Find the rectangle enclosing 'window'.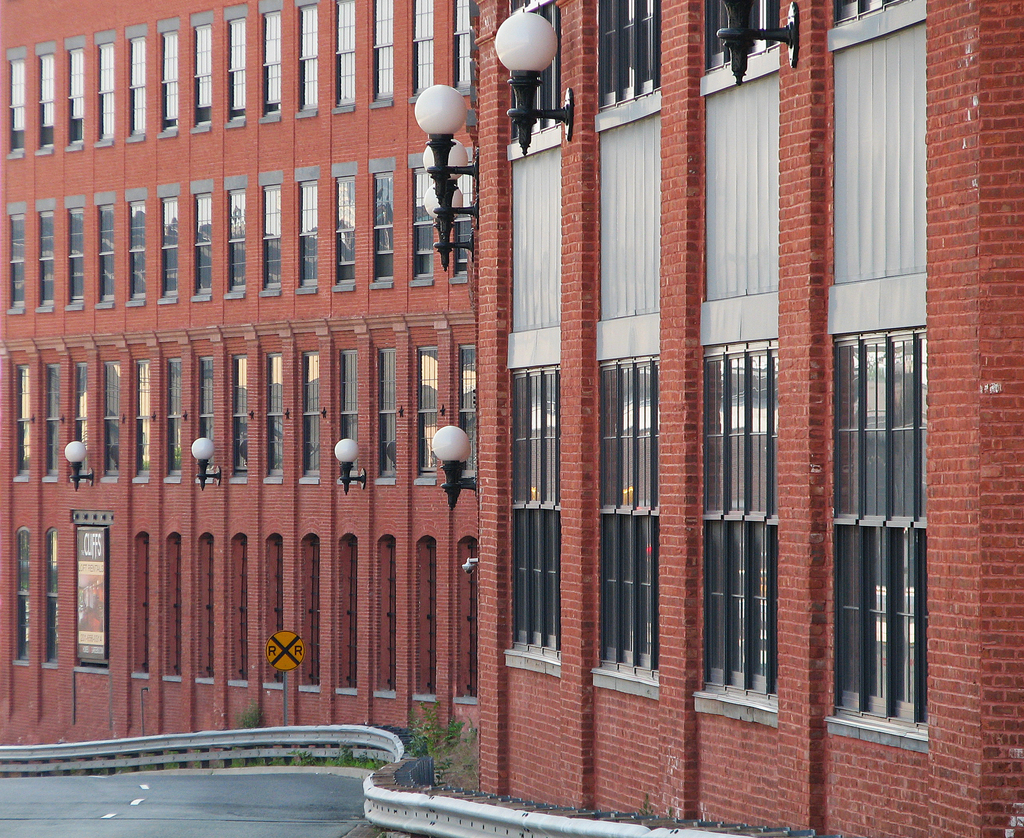
[595,355,657,681].
